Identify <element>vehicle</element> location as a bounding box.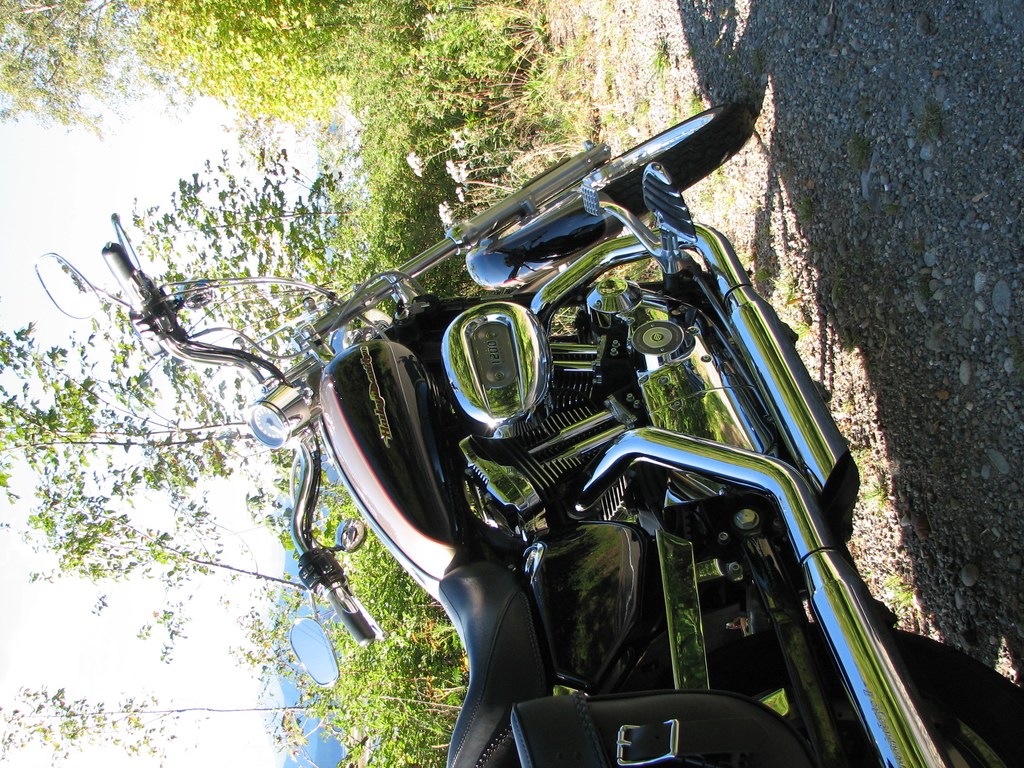
{"left": 86, "top": 54, "right": 990, "bottom": 723}.
